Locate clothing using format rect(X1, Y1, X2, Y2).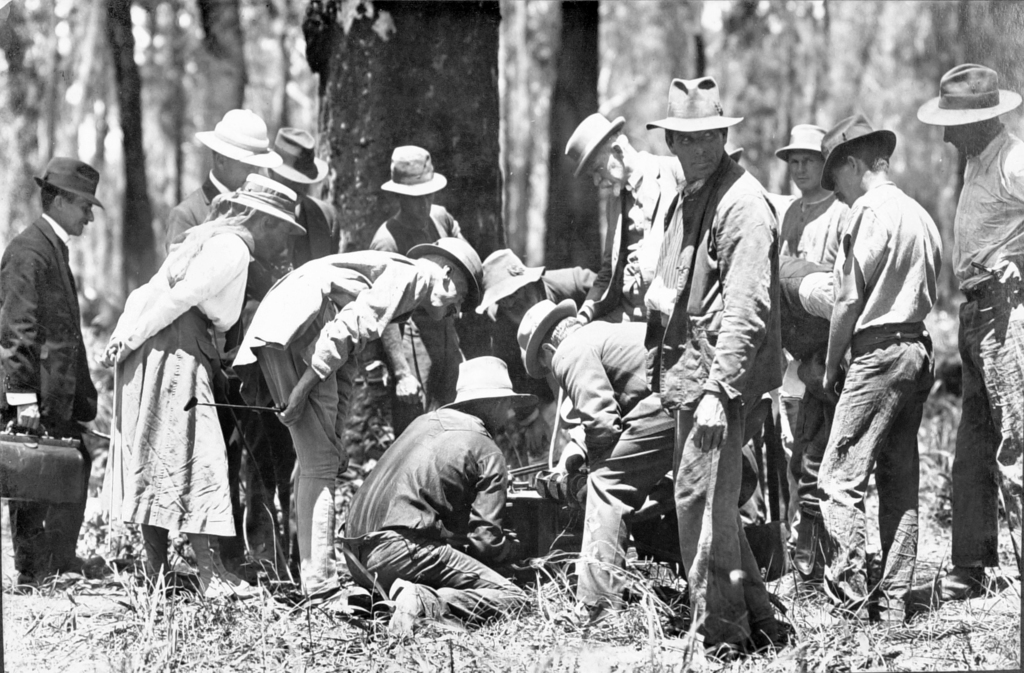
rect(947, 129, 1023, 578).
